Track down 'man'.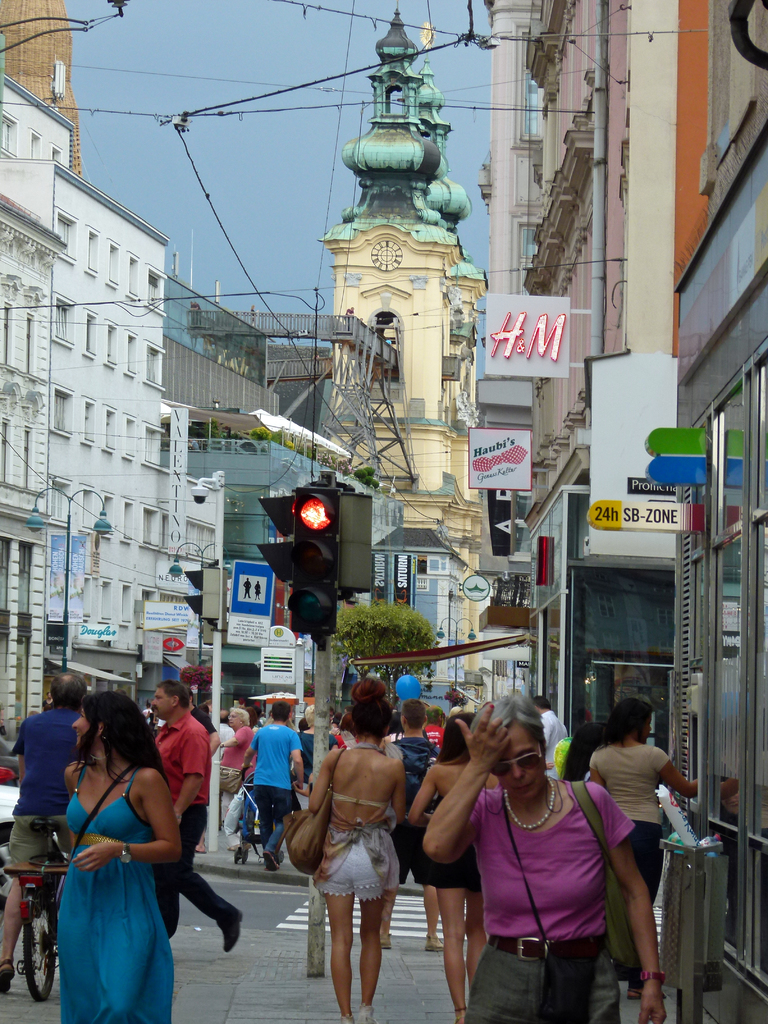
Tracked to (150,675,247,952).
